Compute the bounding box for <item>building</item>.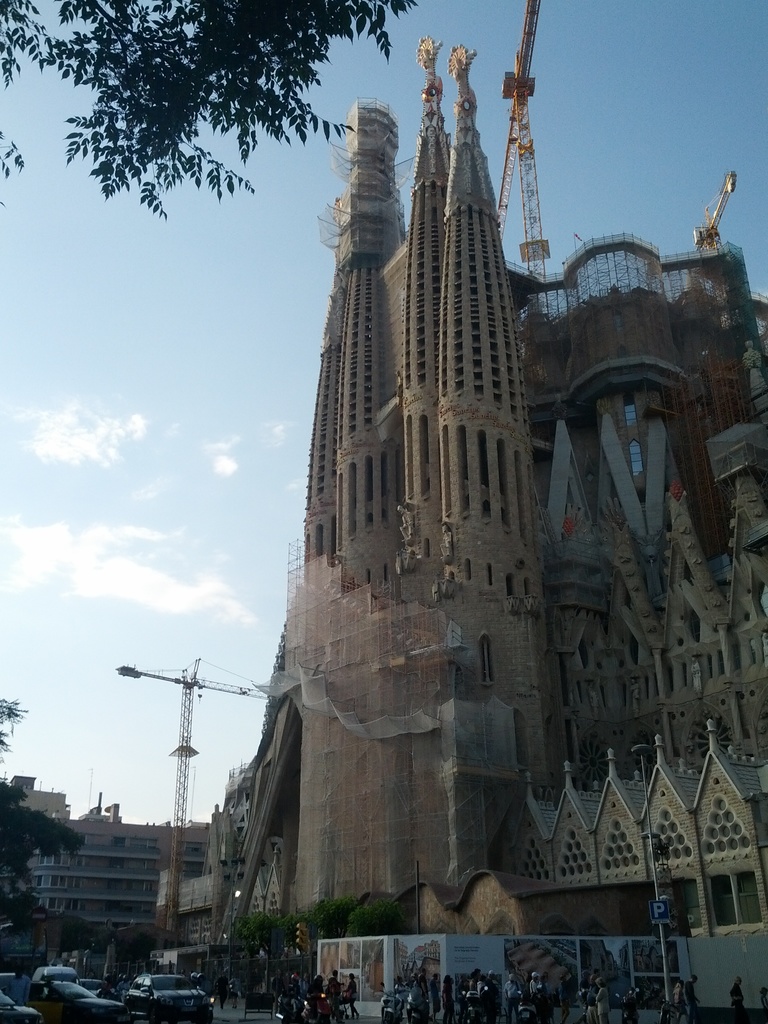
select_region(209, 36, 767, 1023).
